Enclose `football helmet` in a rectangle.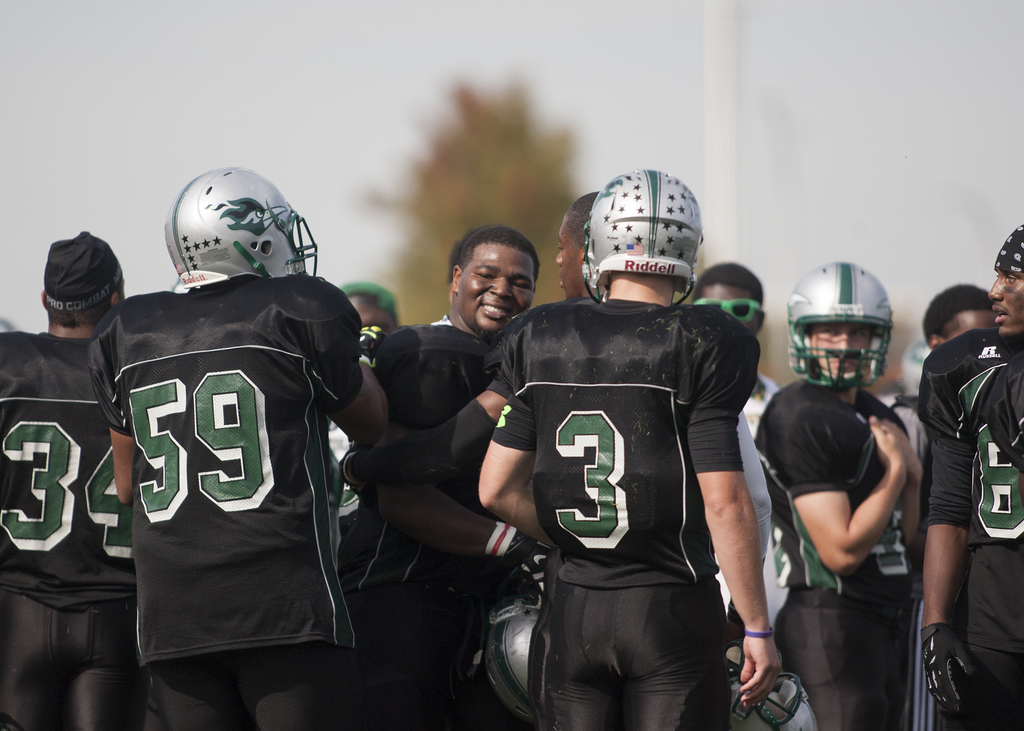
156:169:323:307.
